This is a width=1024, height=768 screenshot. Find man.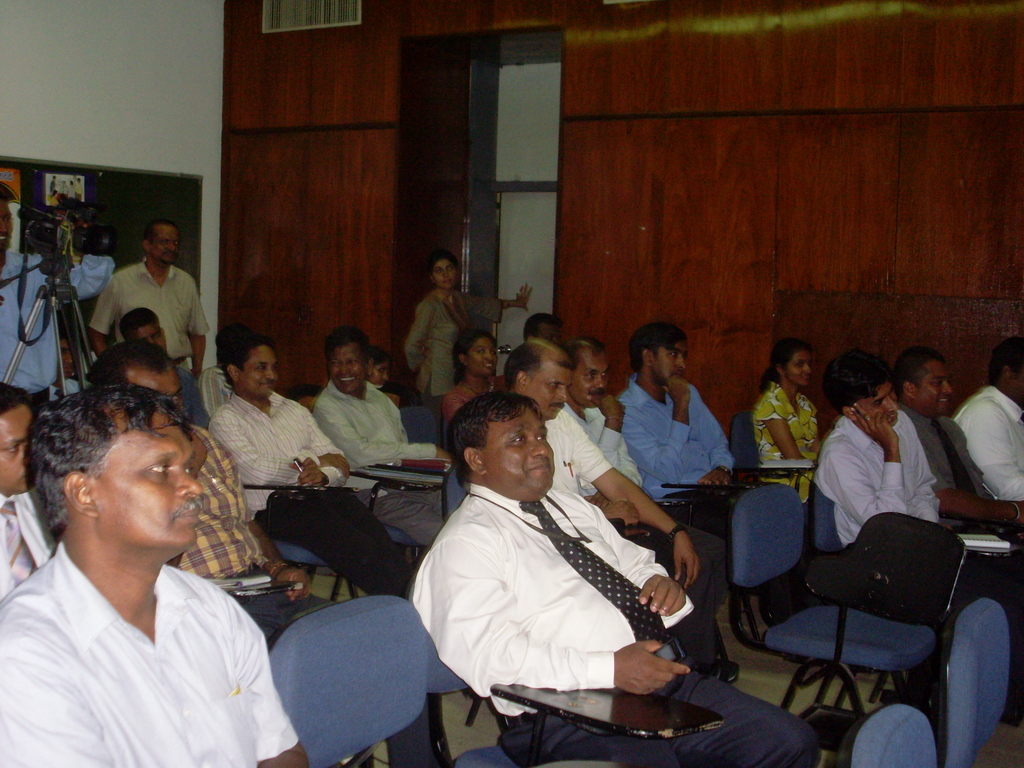
Bounding box: rect(572, 340, 654, 496).
